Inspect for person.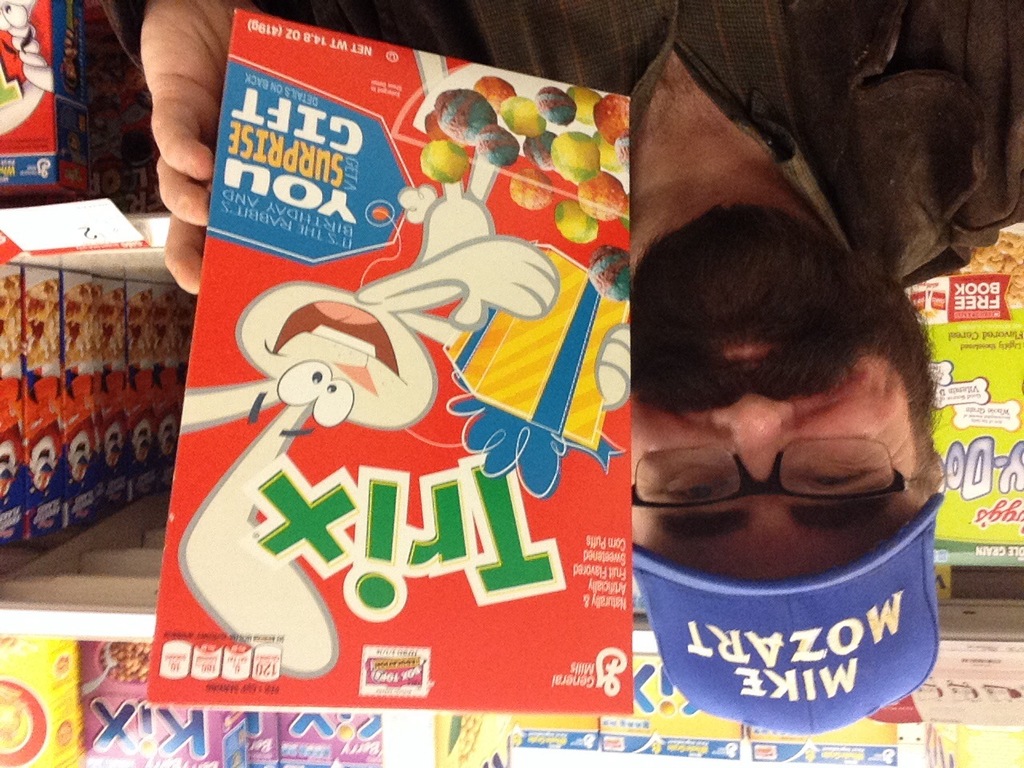
Inspection: select_region(90, 2, 1023, 738).
